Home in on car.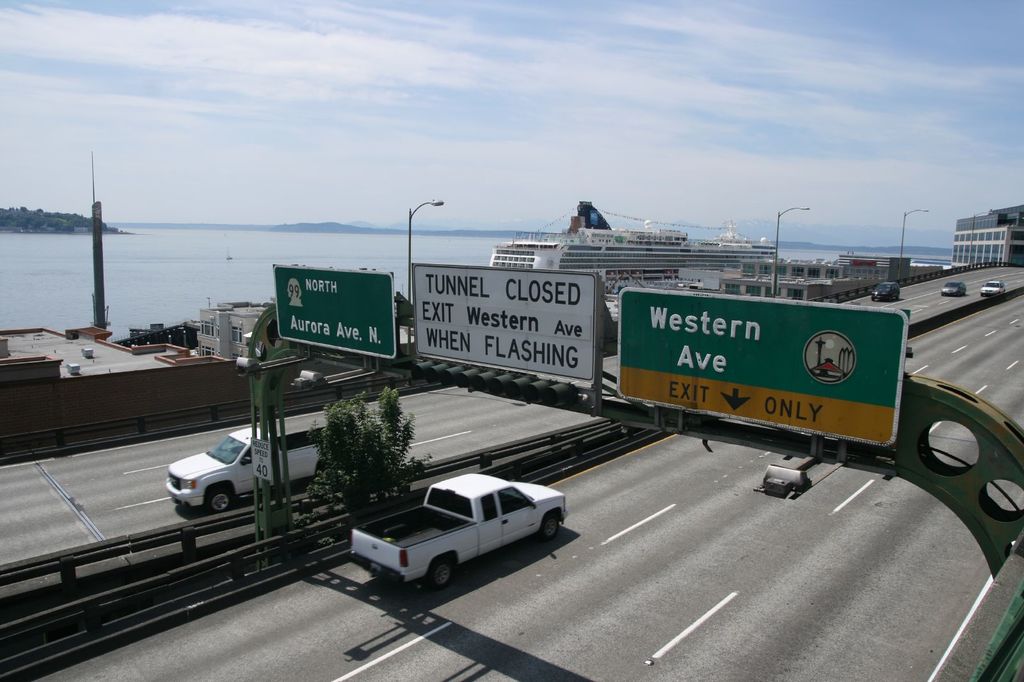
Homed in at BBox(871, 278, 897, 304).
